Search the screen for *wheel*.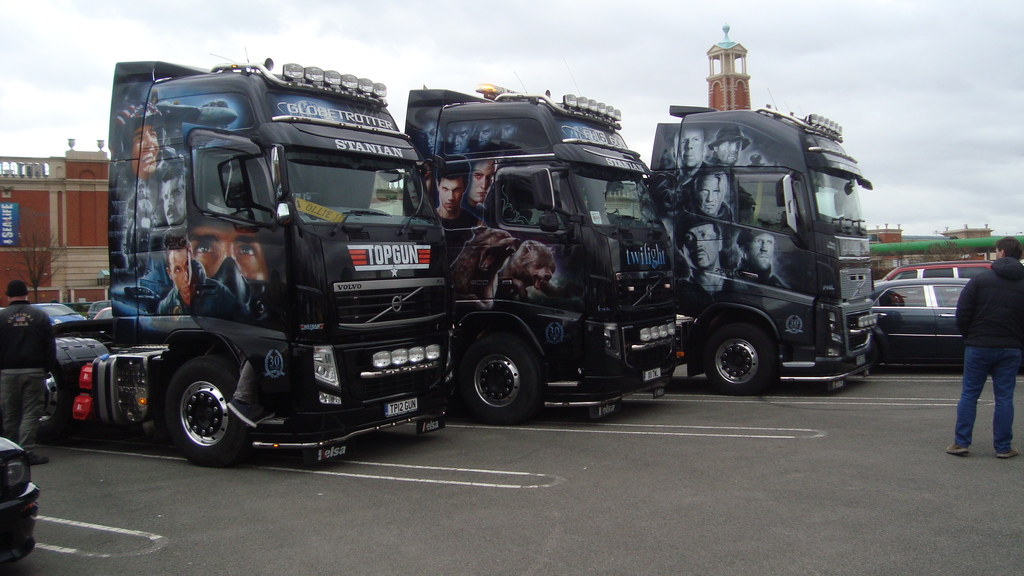
Found at 451:327:541:424.
